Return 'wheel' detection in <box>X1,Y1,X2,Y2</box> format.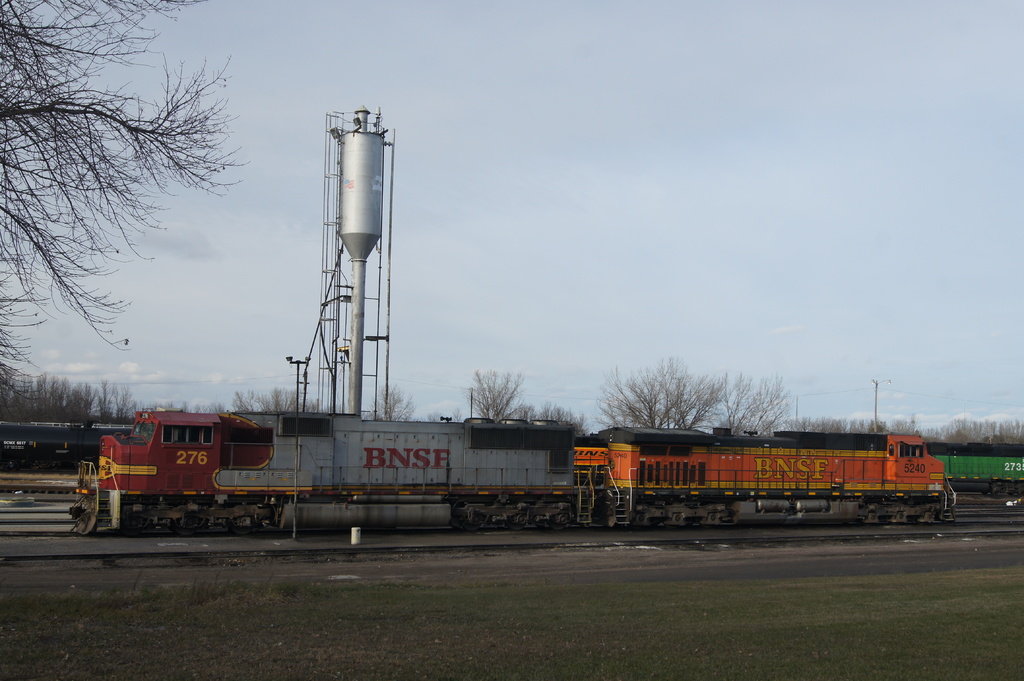
<box>504,516,522,531</box>.
